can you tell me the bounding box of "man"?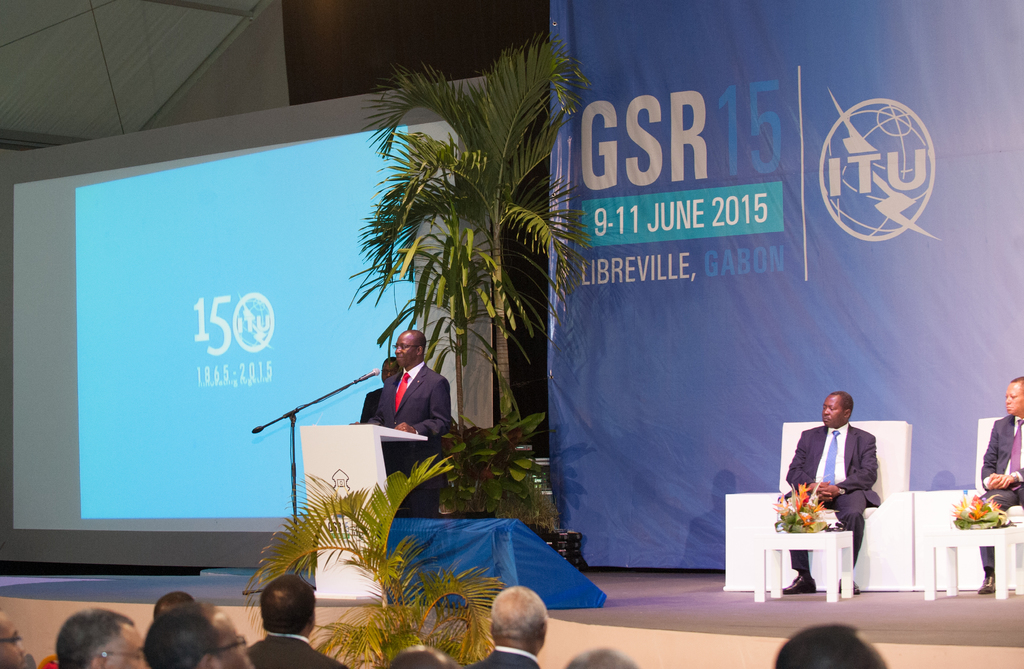
l=779, t=390, r=881, b=596.
